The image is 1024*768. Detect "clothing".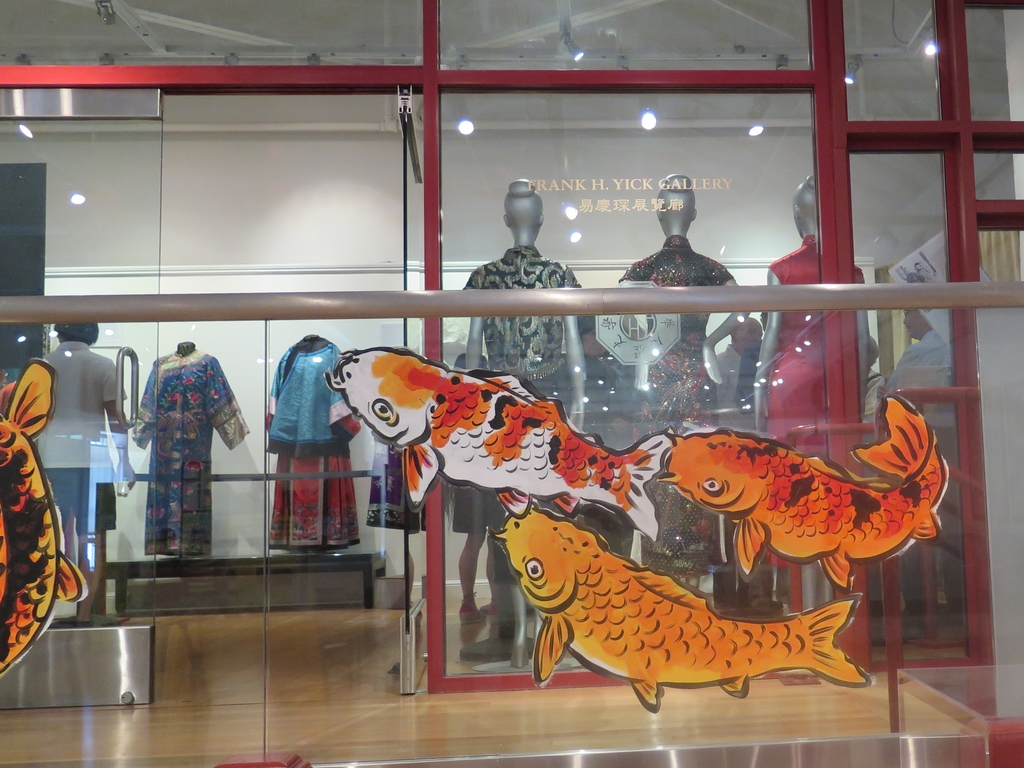
Detection: 618, 239, 739, 539.
